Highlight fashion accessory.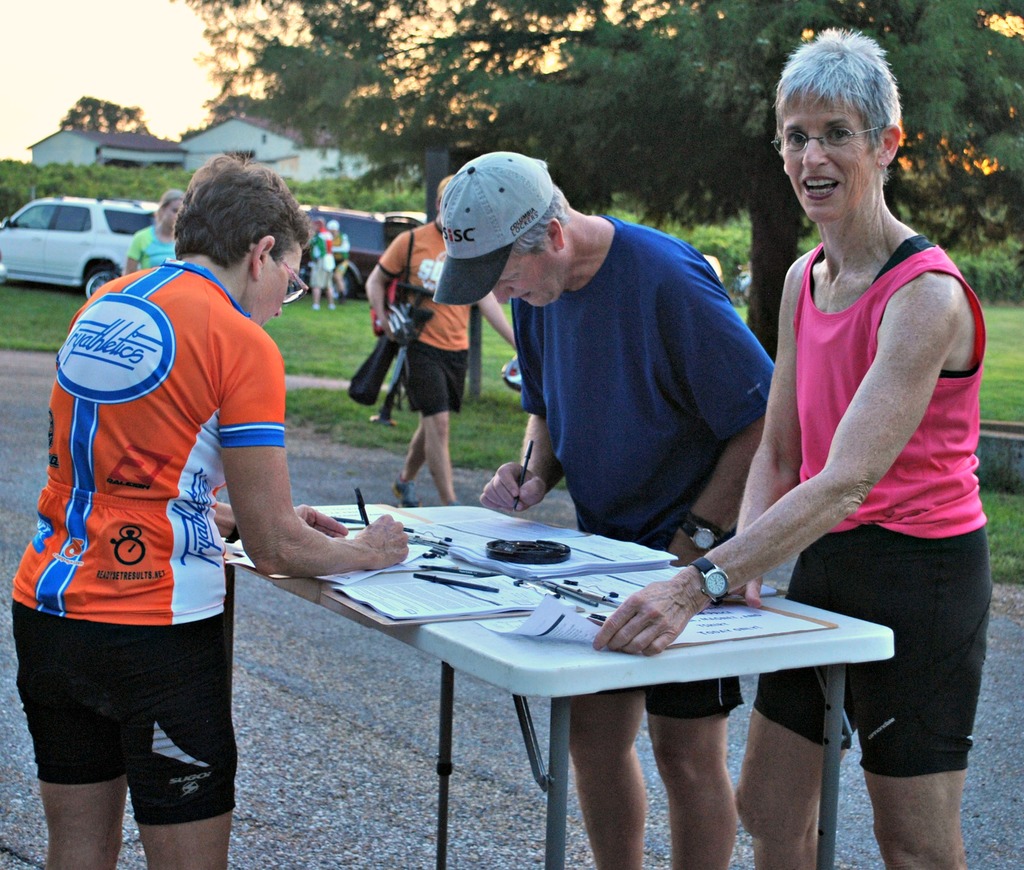
Highlighted region: bbox=[275, 252, 310, 308].
